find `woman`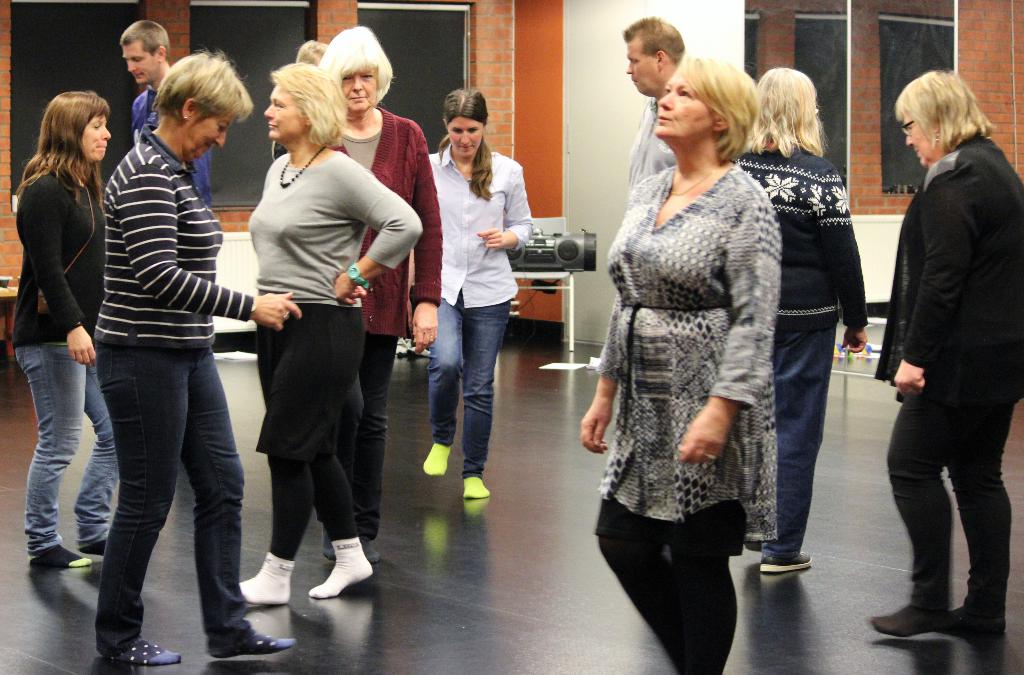
727,65,868,572
